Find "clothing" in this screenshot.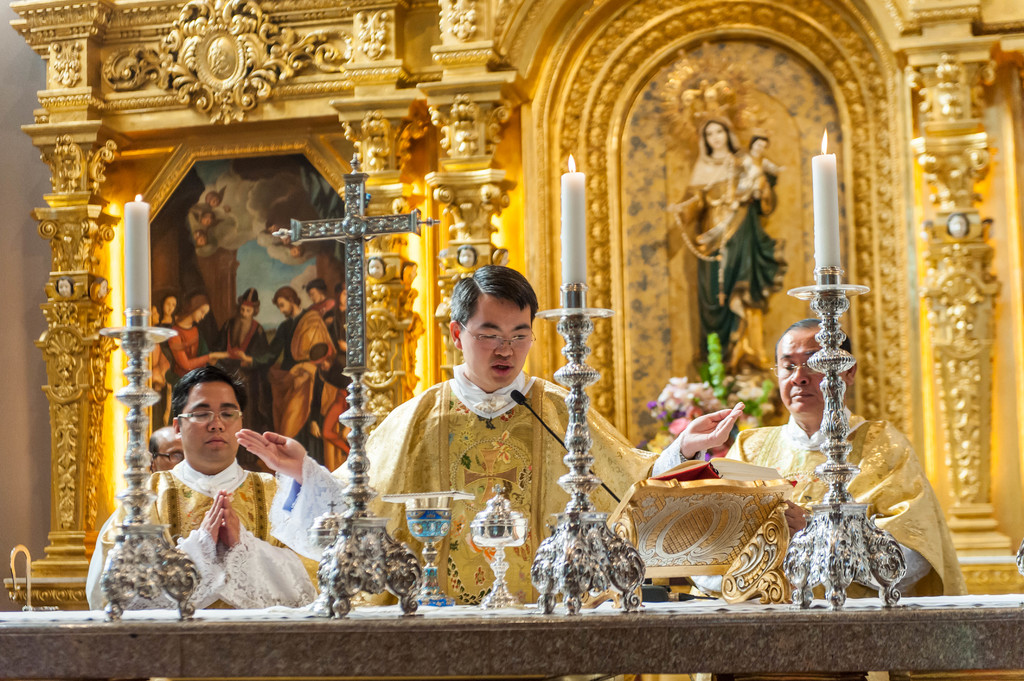
The bounding box for "clothing" is locate(164, 322, 212, 427).
